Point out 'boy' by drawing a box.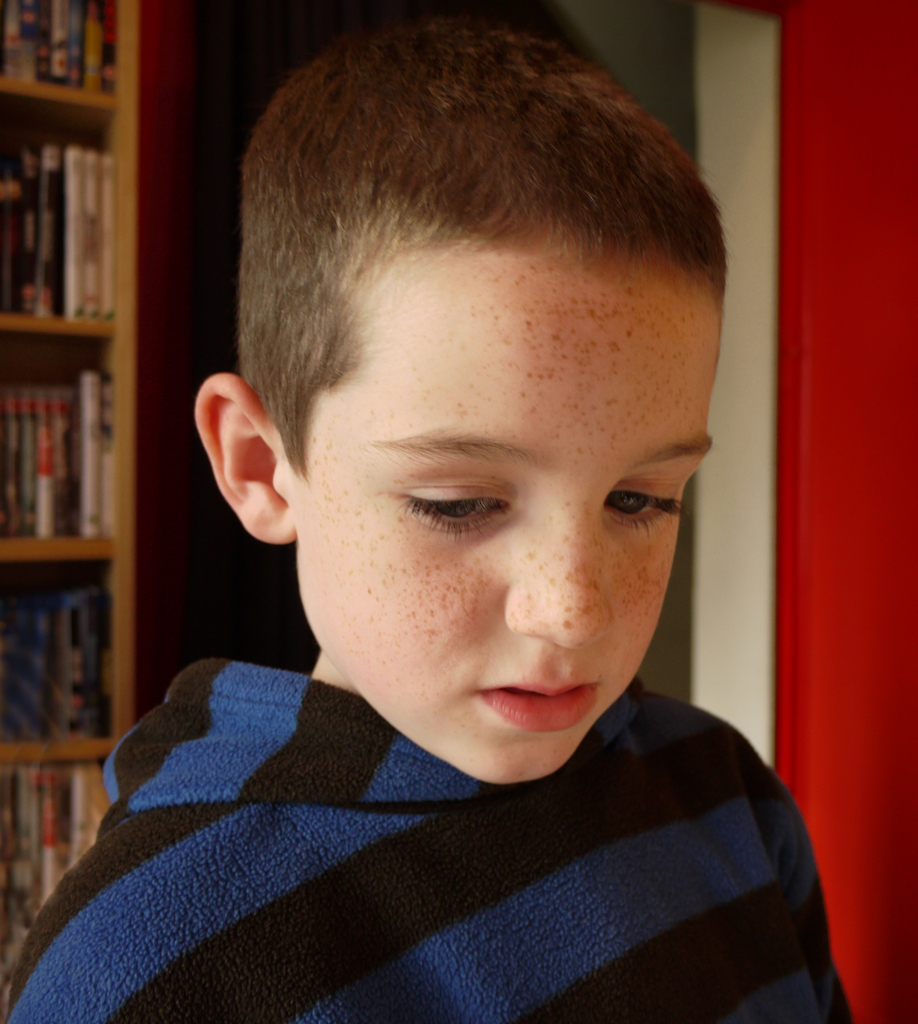
(left=77, top=0, right=838, bottom=1001).
